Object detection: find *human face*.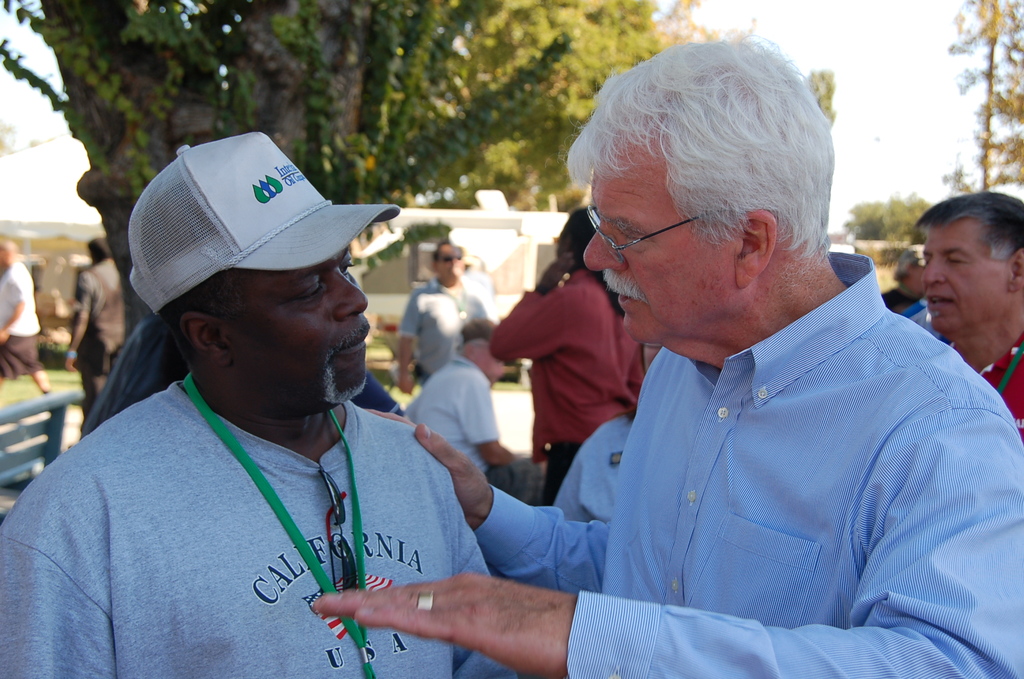
215/238/370/417.
